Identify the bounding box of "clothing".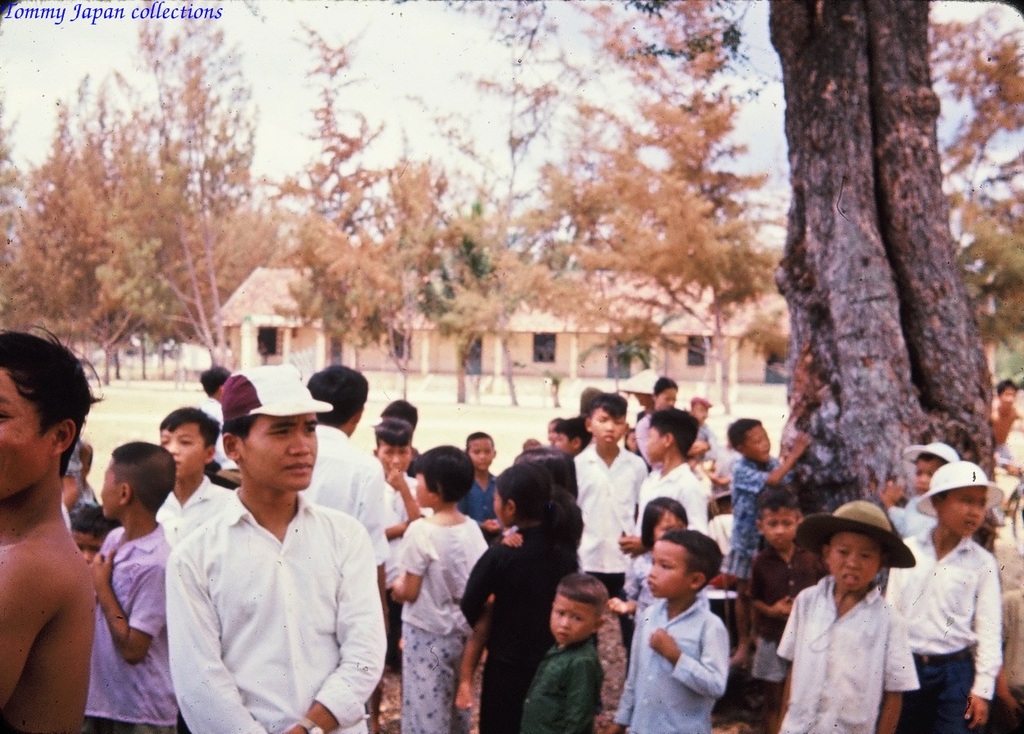
x1=130 y1=464 x2=399 y2=722.
